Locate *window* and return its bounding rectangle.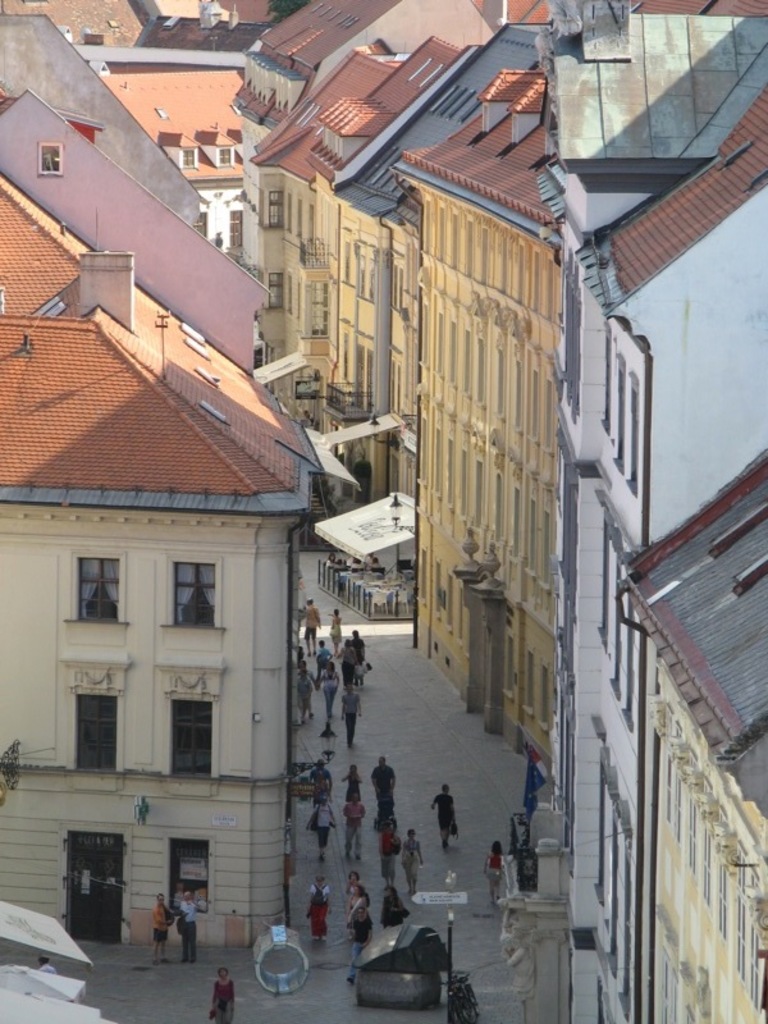
x1=166 y1=563 x2=219 y2=634.
